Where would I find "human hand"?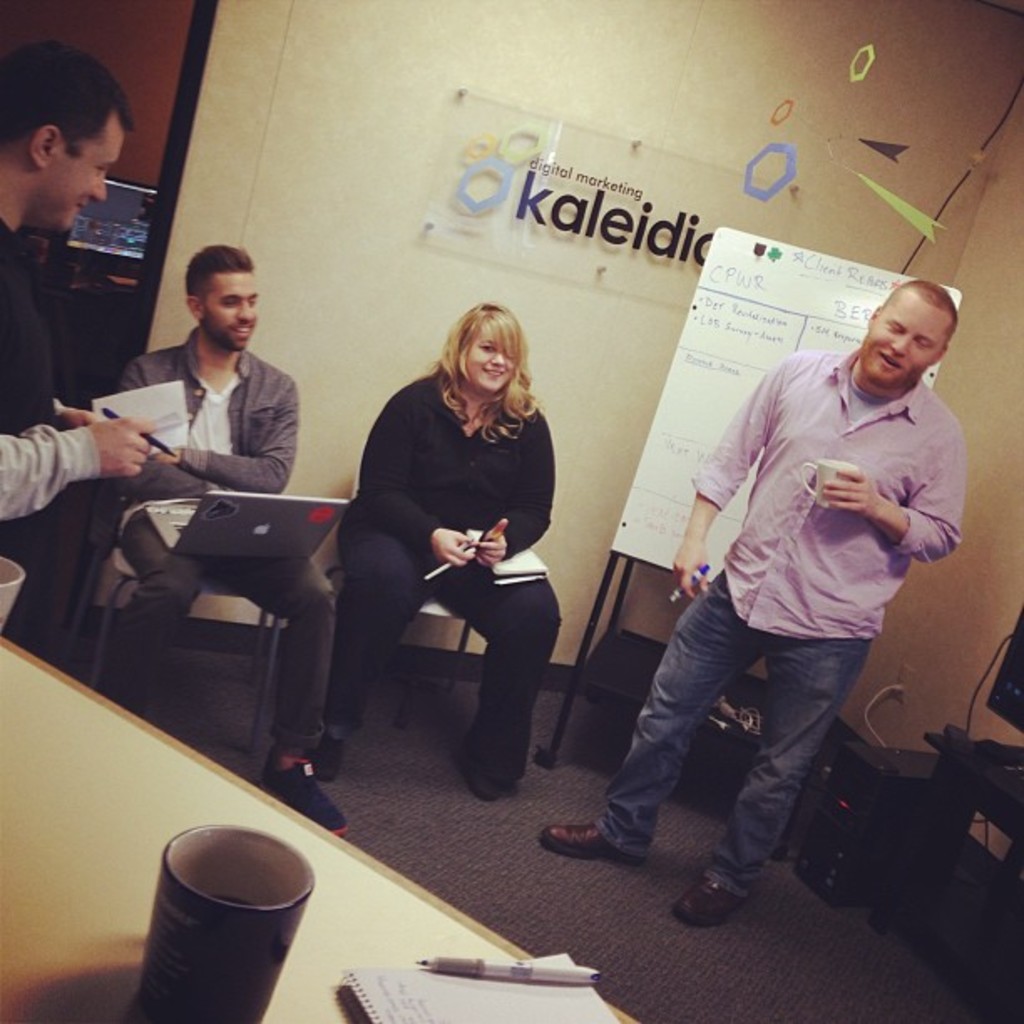
At region(817, 468, 877, 522).
